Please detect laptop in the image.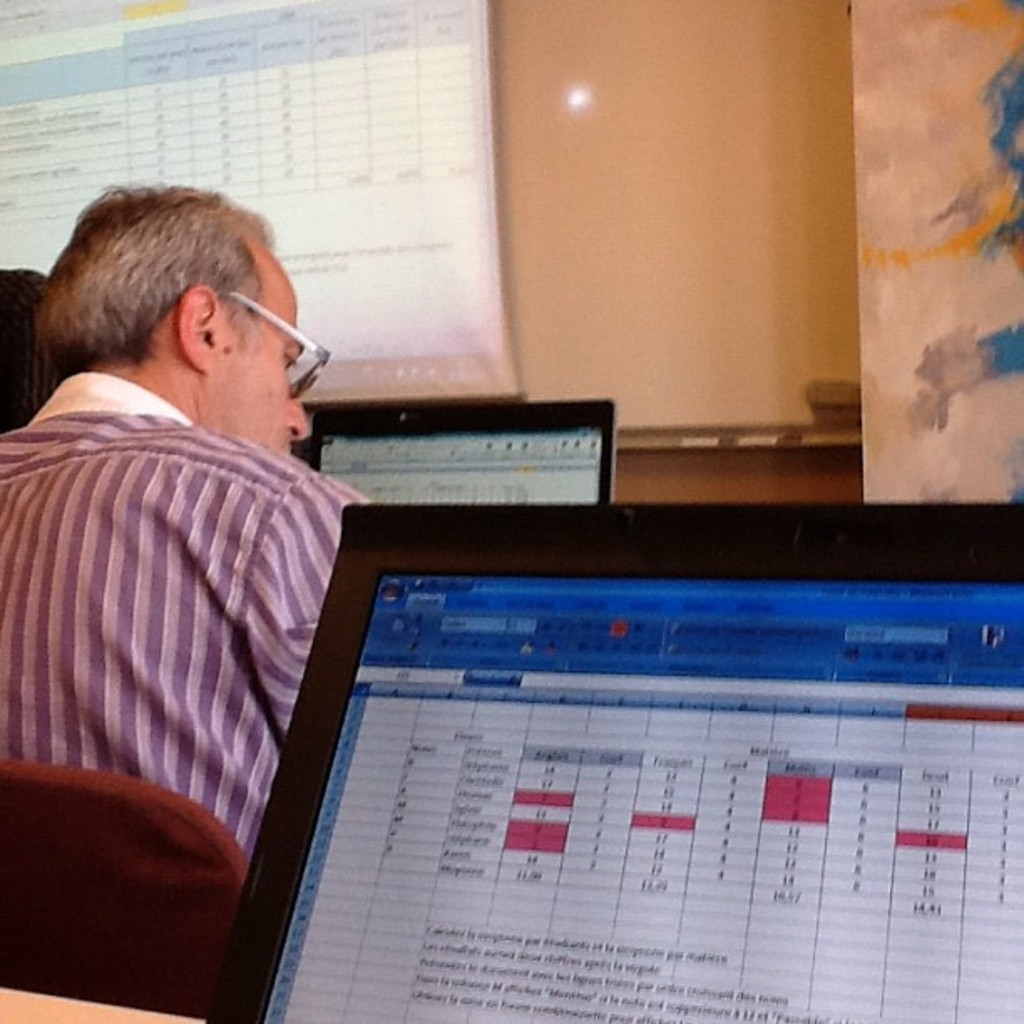
305,390,614,505.
